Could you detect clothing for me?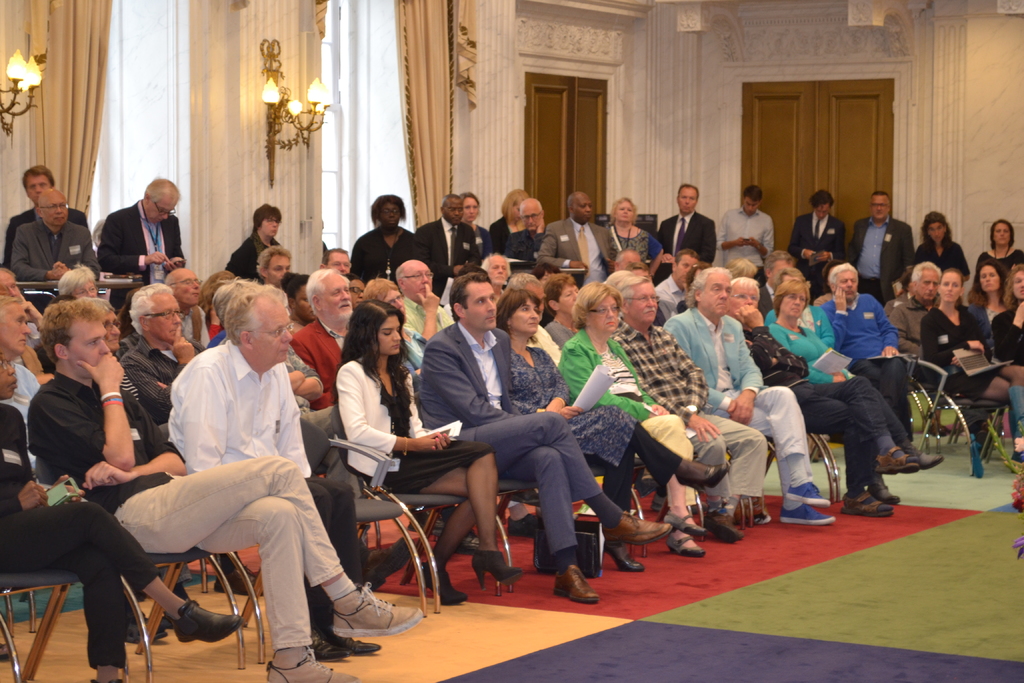
Detection result: <box>816,292,913,432</box>.
